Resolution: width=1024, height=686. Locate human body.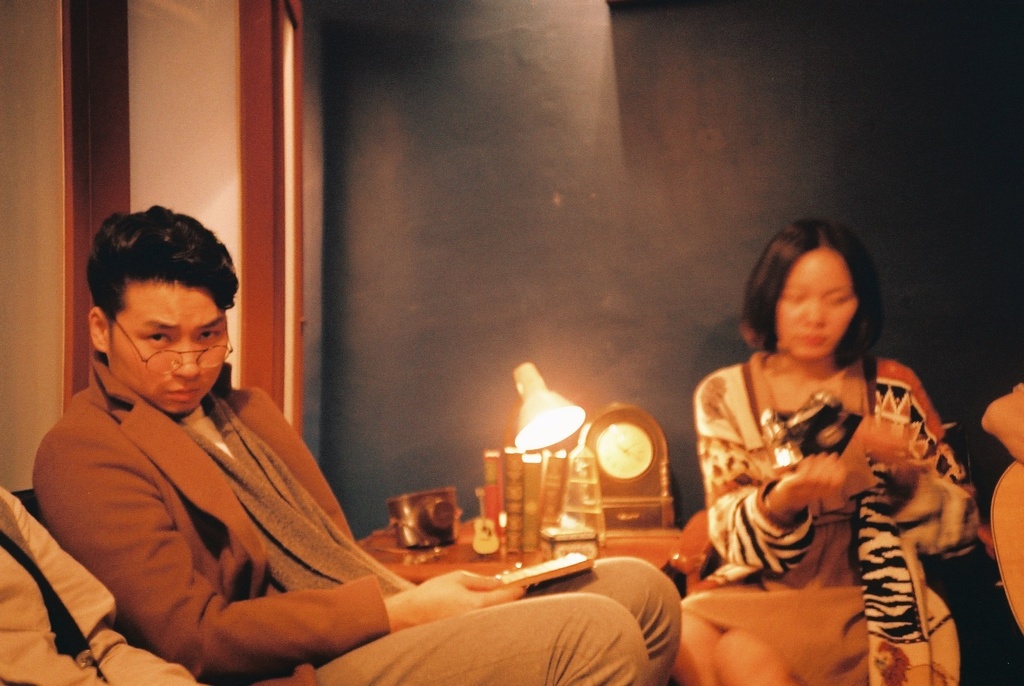
l=690, t=256, r=975, b=678.
